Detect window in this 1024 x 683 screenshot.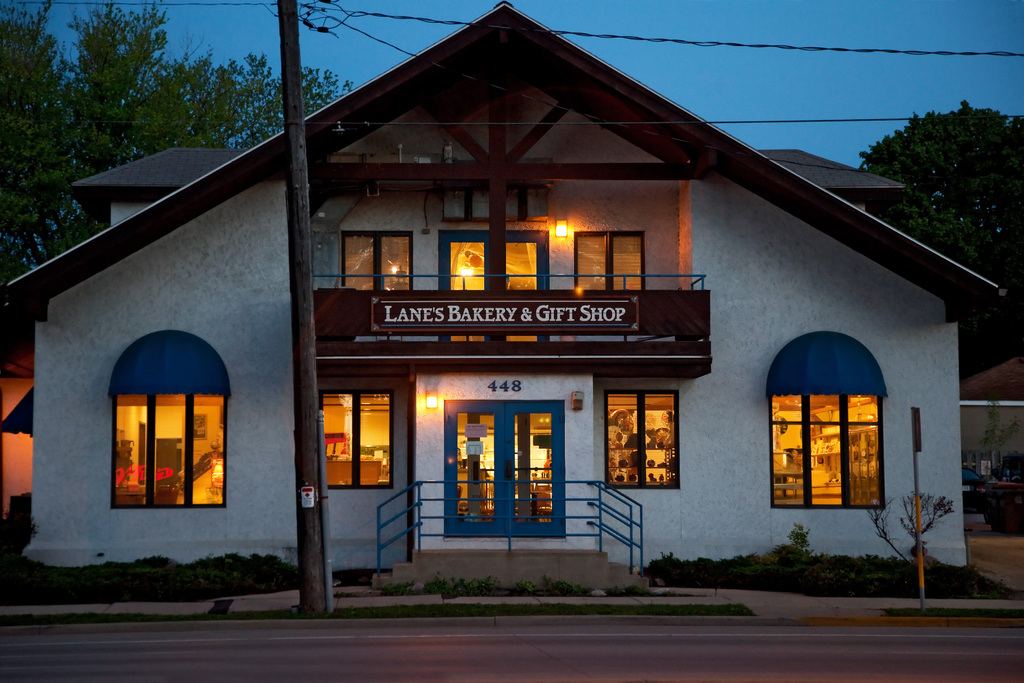
Detection: Rect(109, 392, 229, 513).
